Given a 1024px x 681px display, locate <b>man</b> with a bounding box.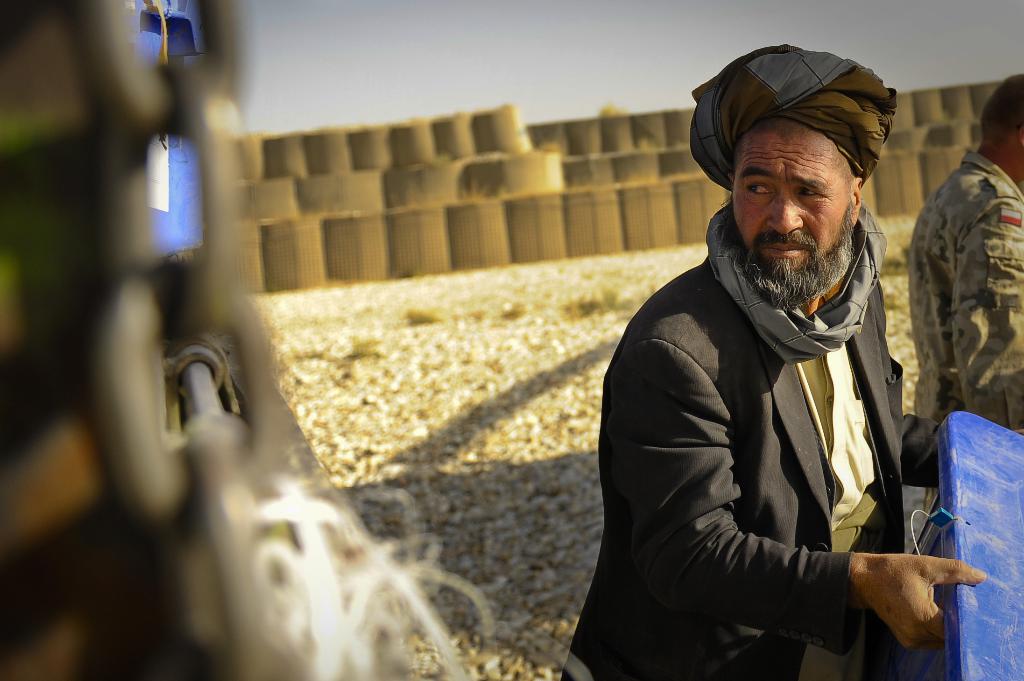
Located: crop(559, 36, 966, 680).
